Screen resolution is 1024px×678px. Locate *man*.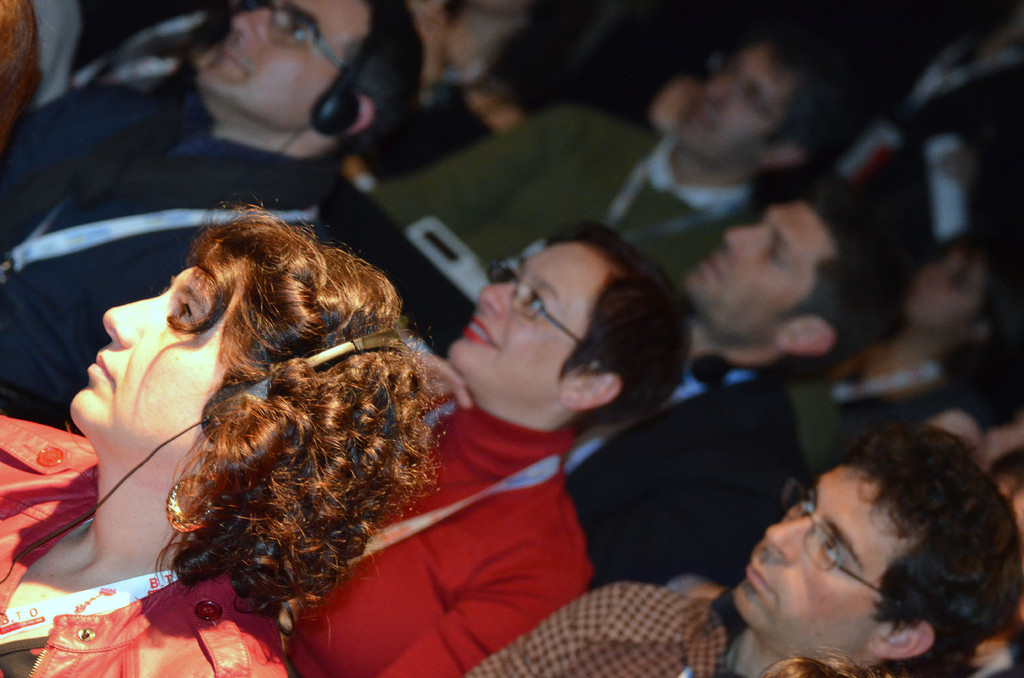
BBox(561, 174, 906, 588).
